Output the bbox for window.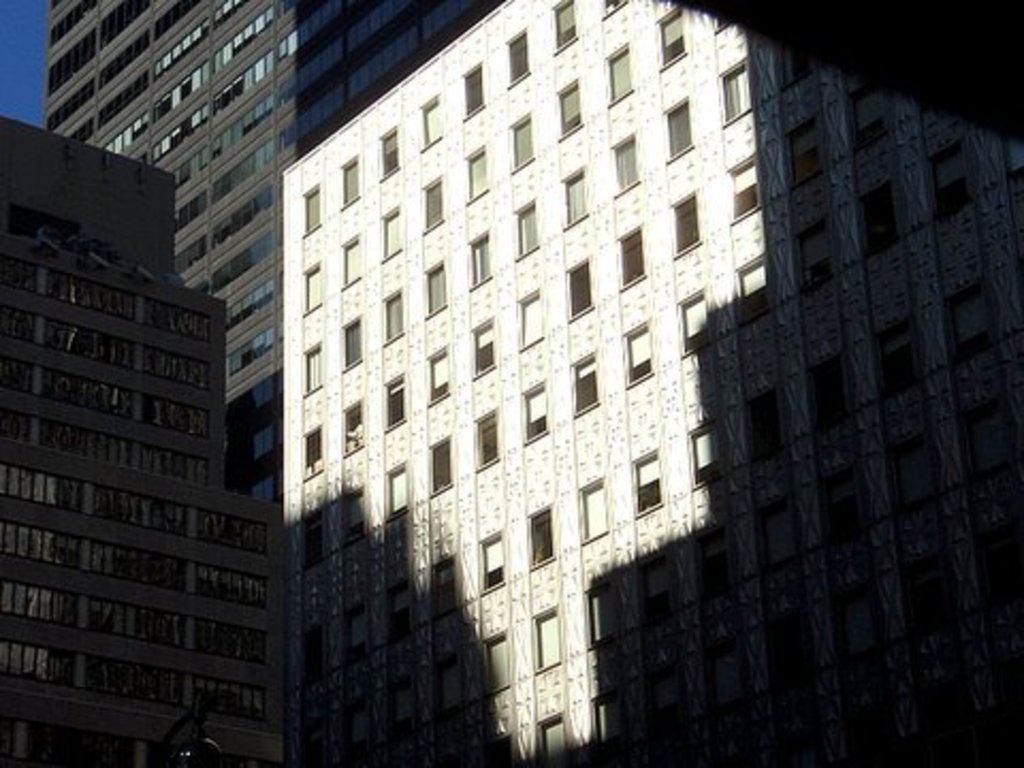
l=736, t=258, r=766, b=326.
